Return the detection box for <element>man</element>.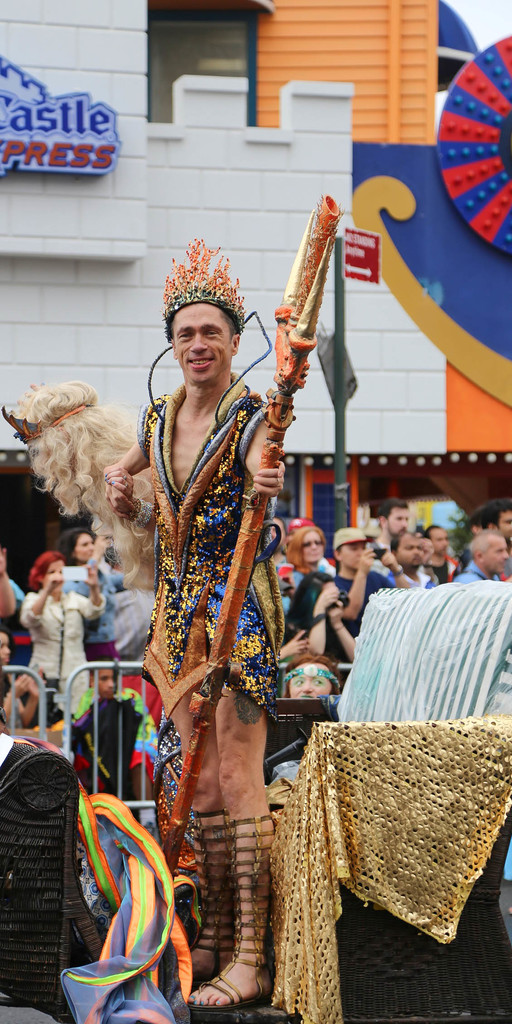
BBox(326, 522, 397, 650).
